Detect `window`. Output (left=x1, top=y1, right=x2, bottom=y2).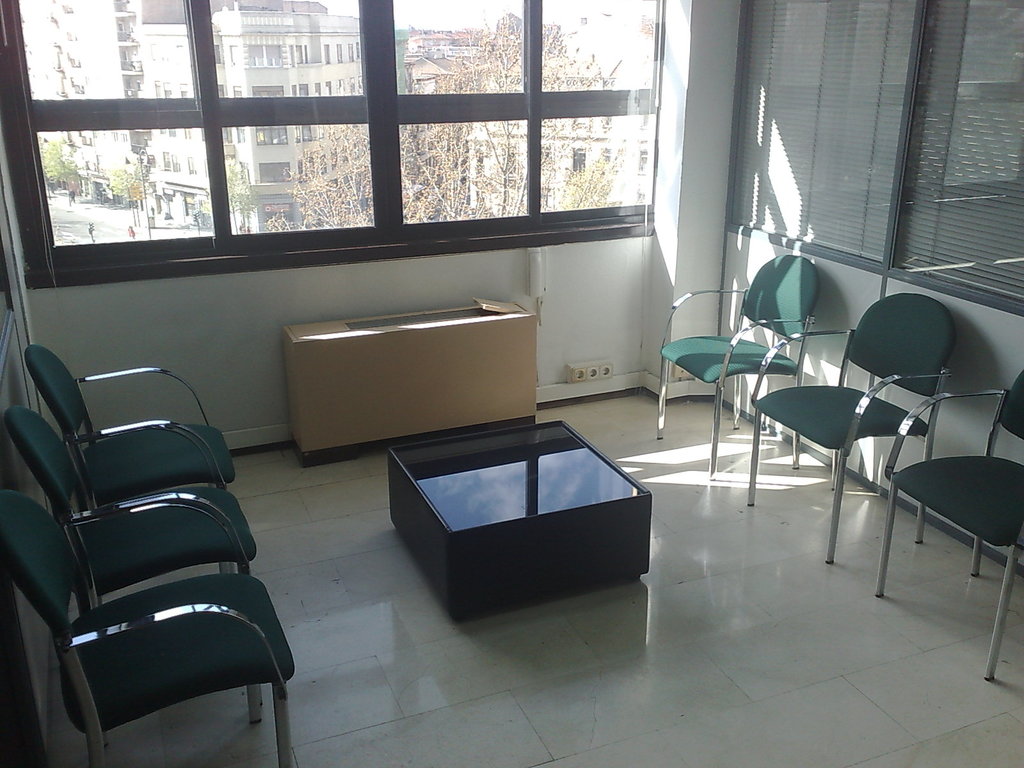
(left=599, top=148, right=612, bottom=173).
